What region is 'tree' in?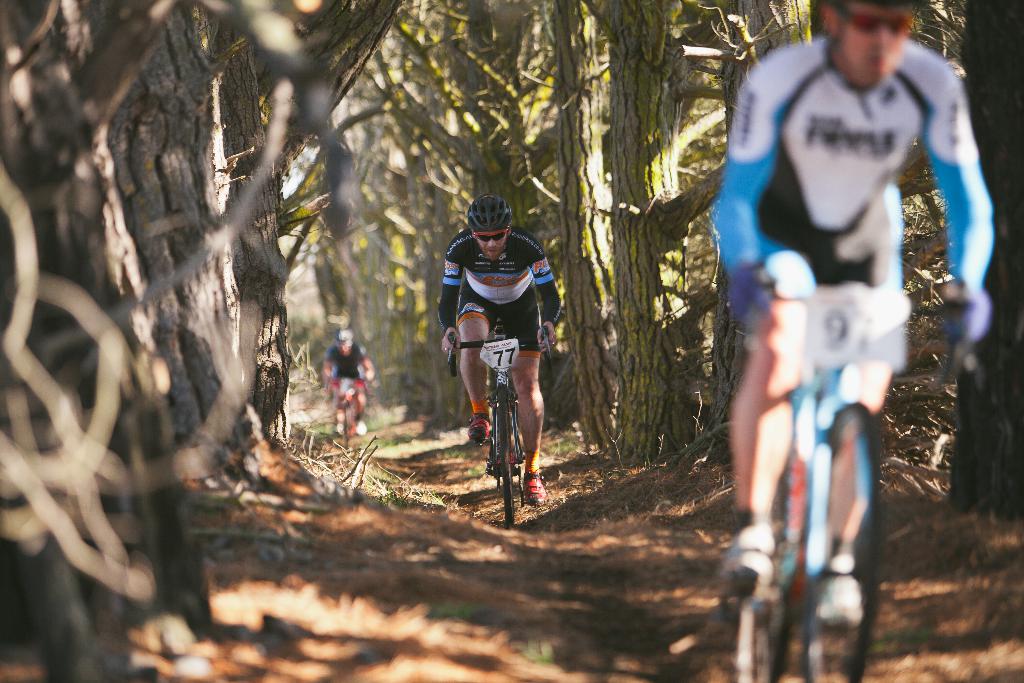
region(582, 0, 797, 459).
